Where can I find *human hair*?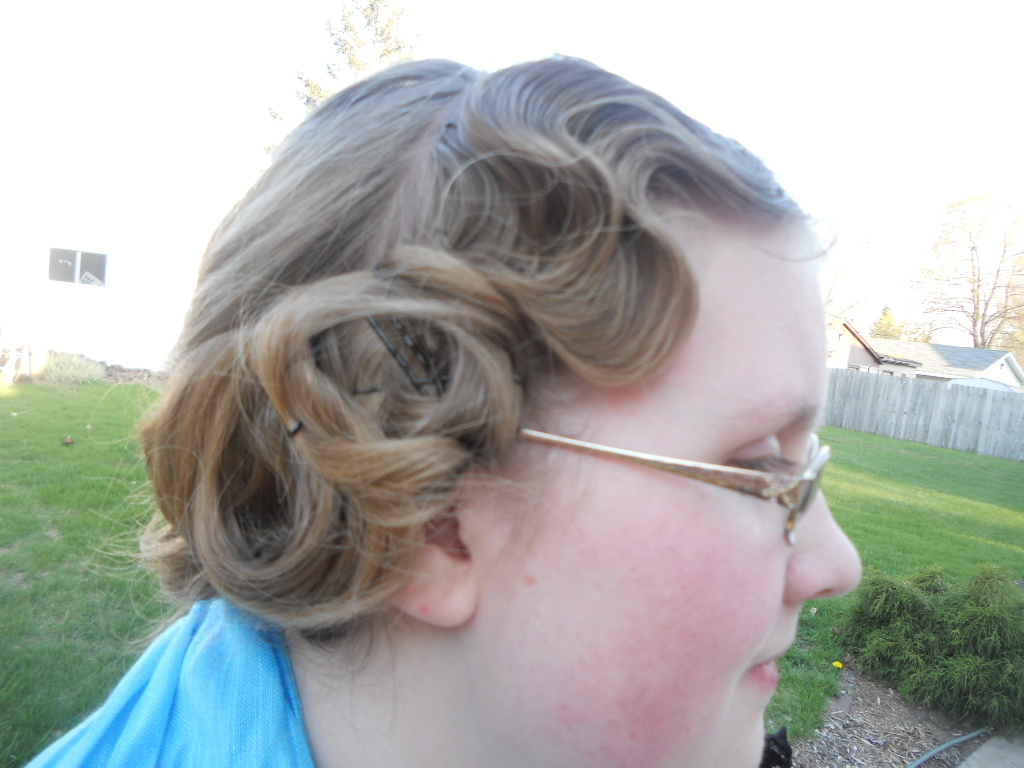
You can find it at crop(100, 29, 858, 754).
